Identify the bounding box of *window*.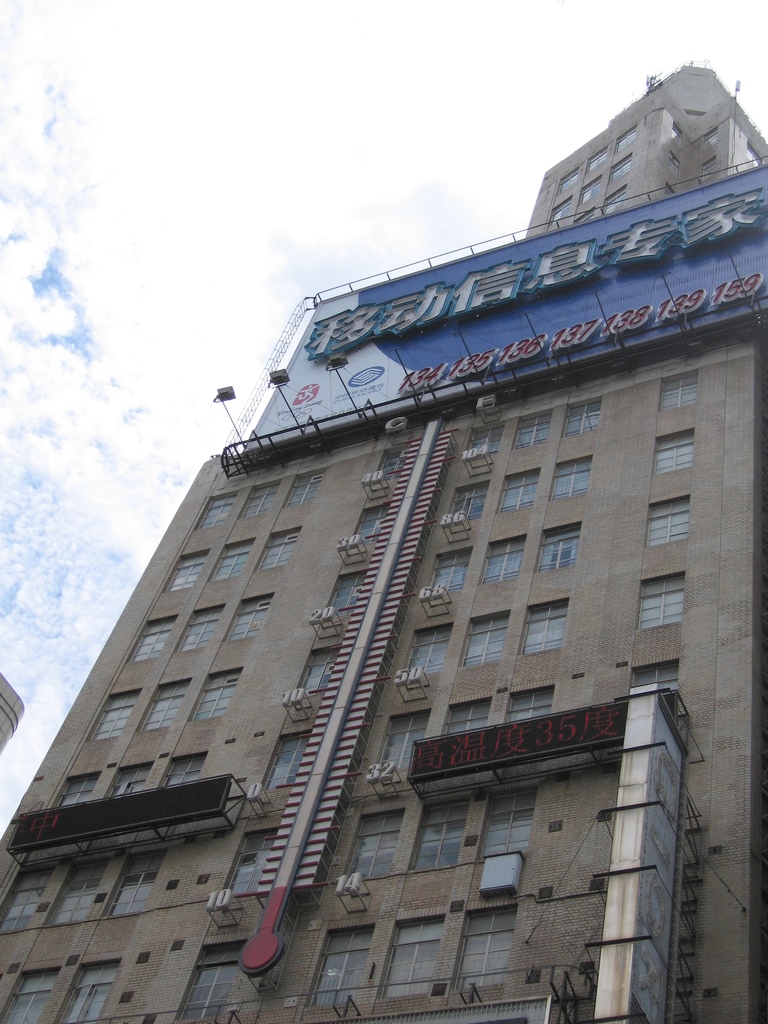
54,968,120,1023.
